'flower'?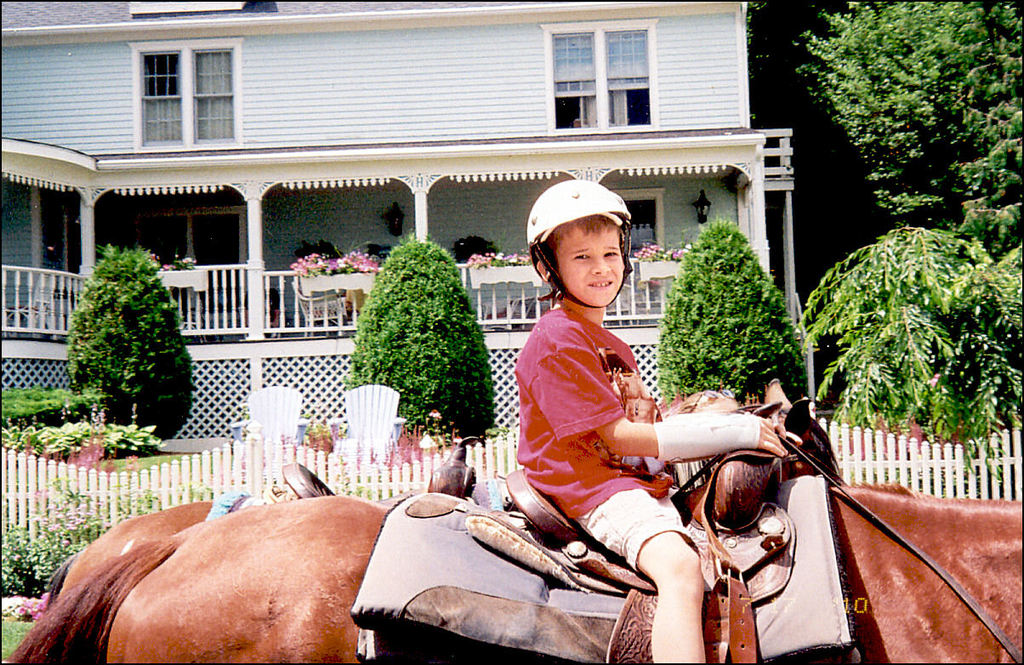
rect(149, 253, 155, 260)
